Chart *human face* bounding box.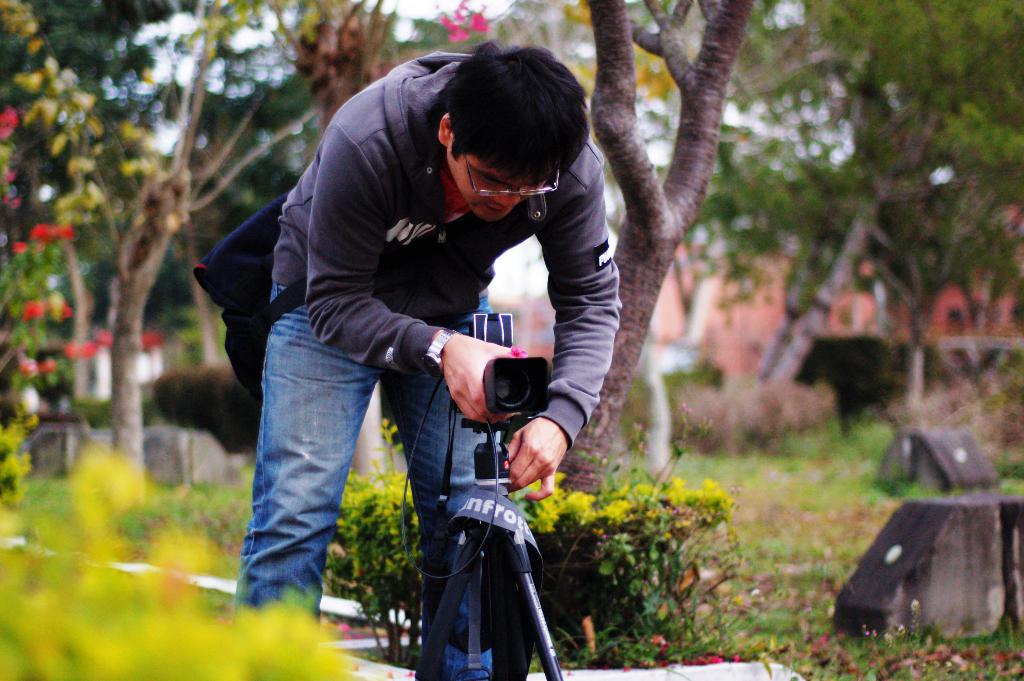
Charted: l=447, t=146, r=550, b=220.
